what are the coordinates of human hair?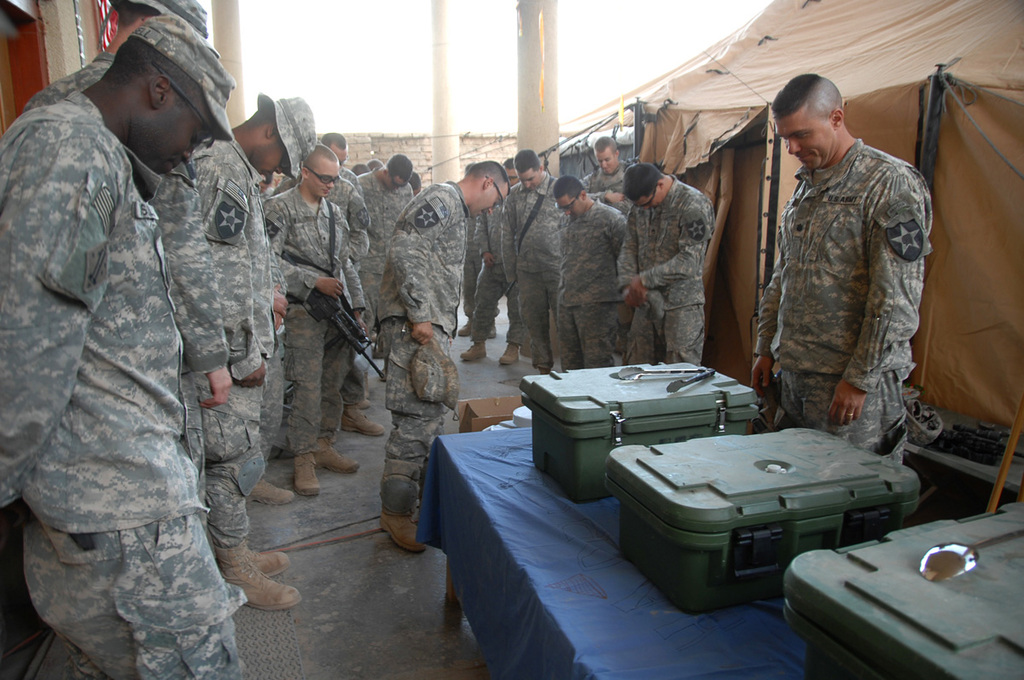
bbox=(241, 101, 276, 131).
